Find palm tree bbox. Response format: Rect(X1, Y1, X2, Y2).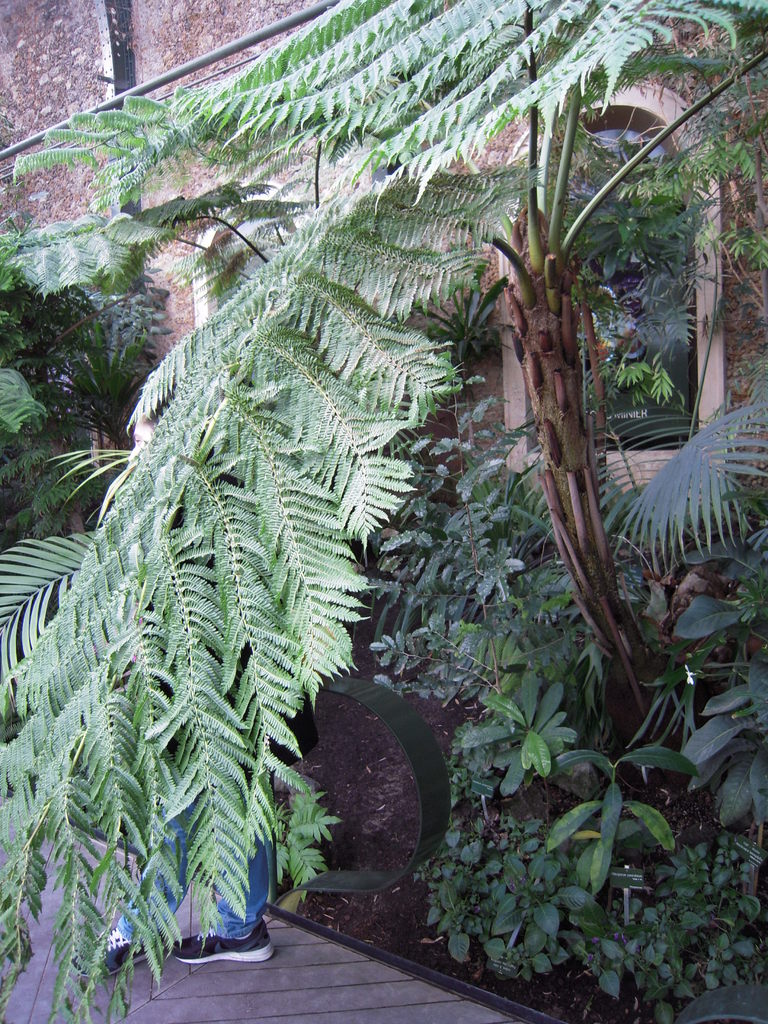
Rect(526, 684, 729, 944).
